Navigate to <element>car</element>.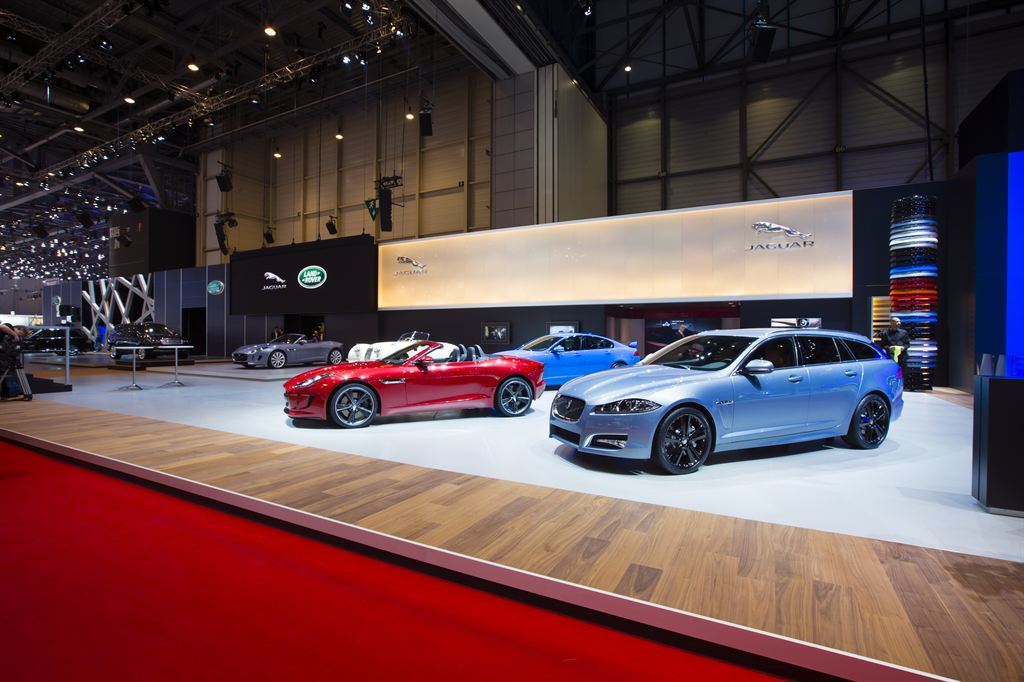
Navigation target: select_region(20, 326, 93, 354).
